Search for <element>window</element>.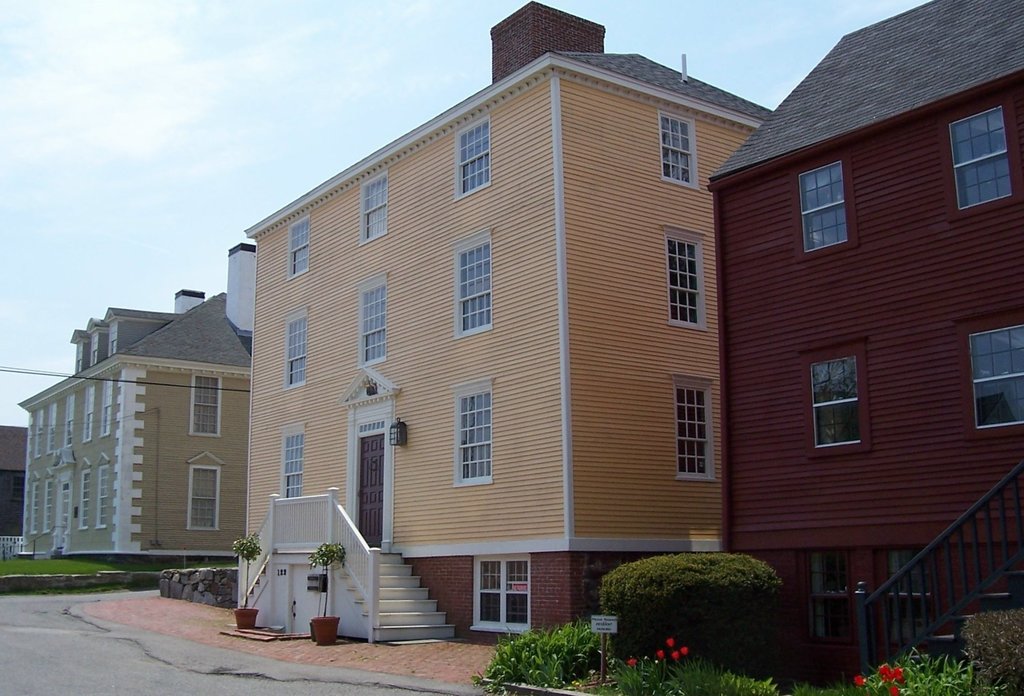
Found at x1=811, y1=355, x2=862, y2=447.
